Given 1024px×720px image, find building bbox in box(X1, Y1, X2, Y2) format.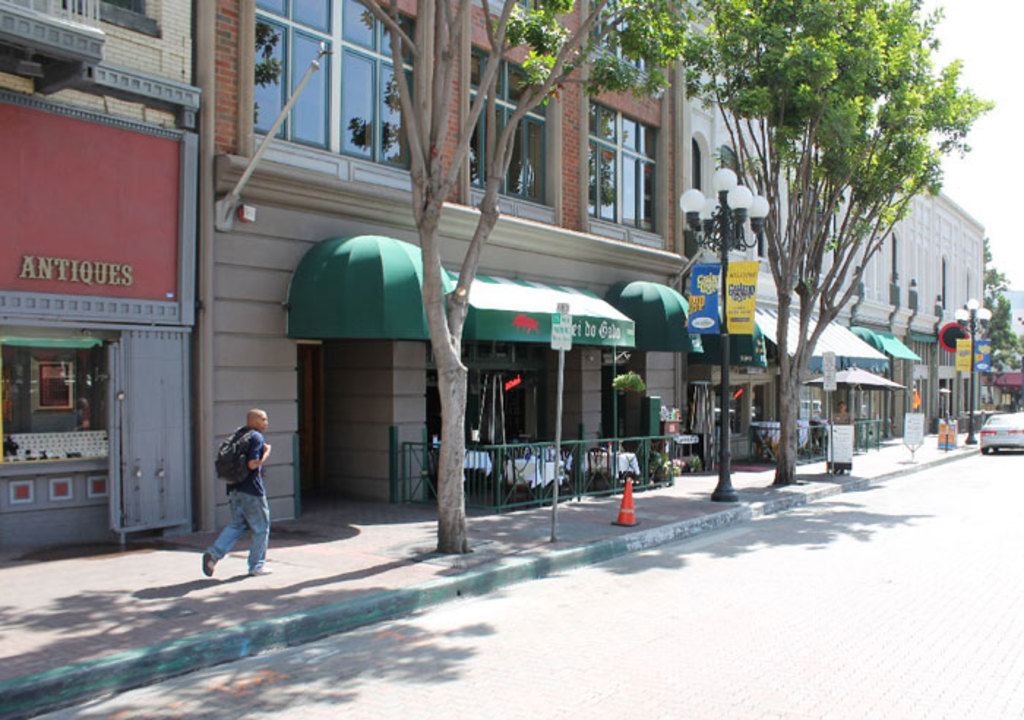
box(0, 0, 195, 556).
